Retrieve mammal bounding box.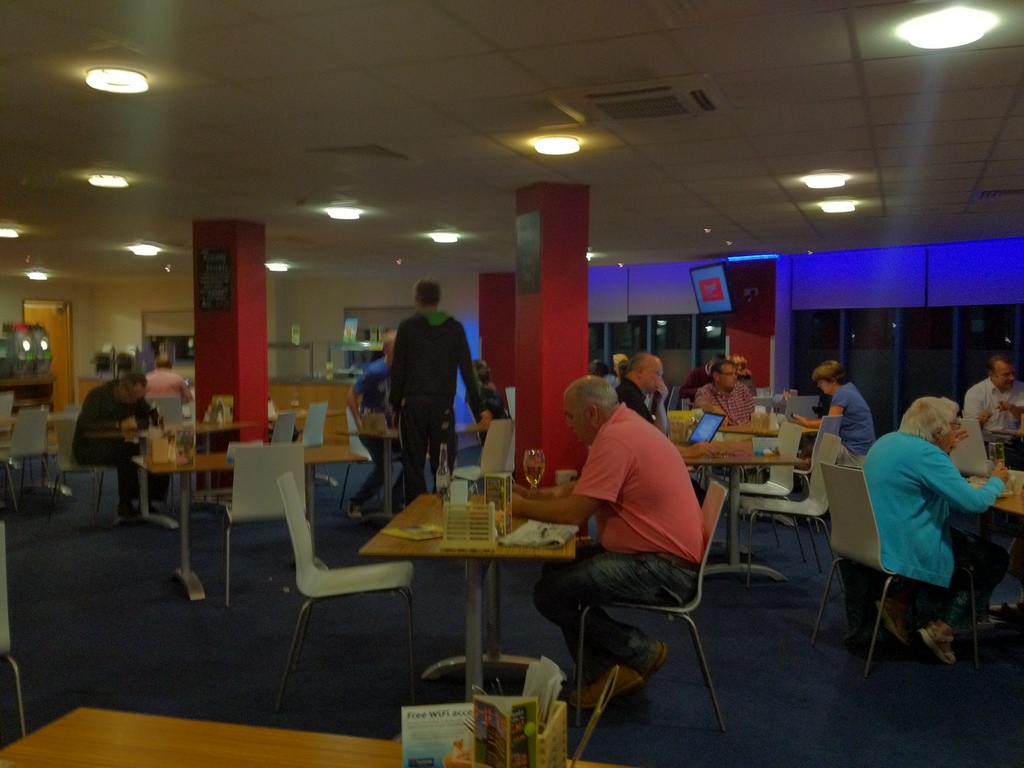
Bounding box: <bbox>970, 356, 1023, 436</bbox>.
